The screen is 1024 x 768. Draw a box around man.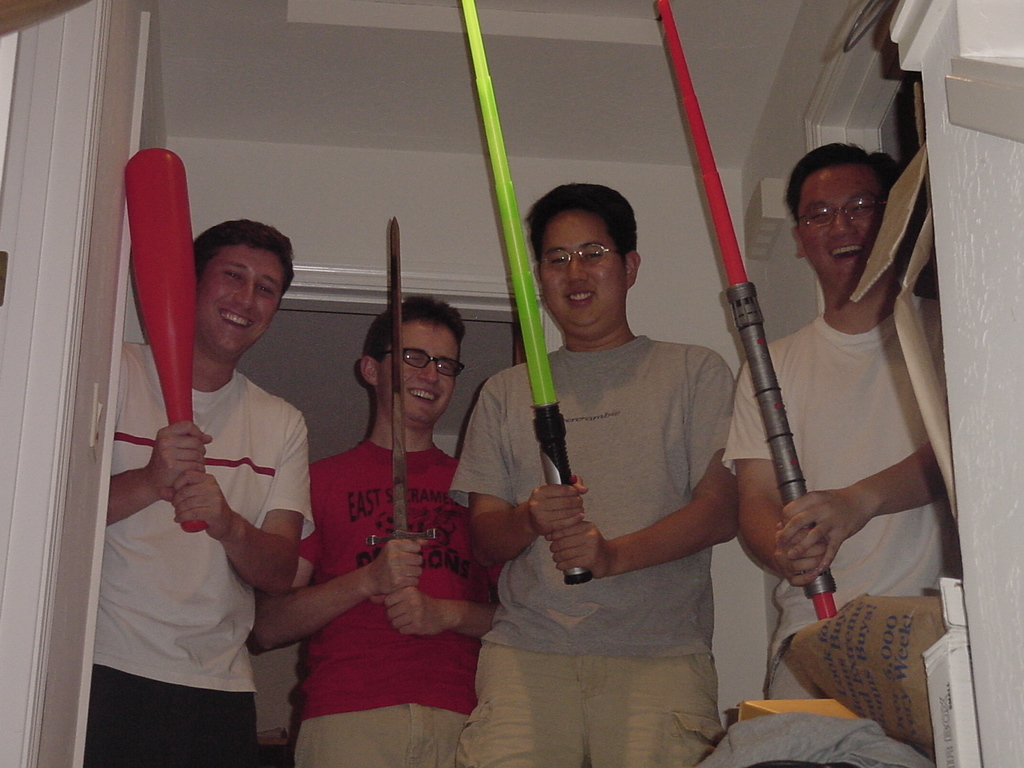
(left=448, top=179, right=735, bottom=767).
